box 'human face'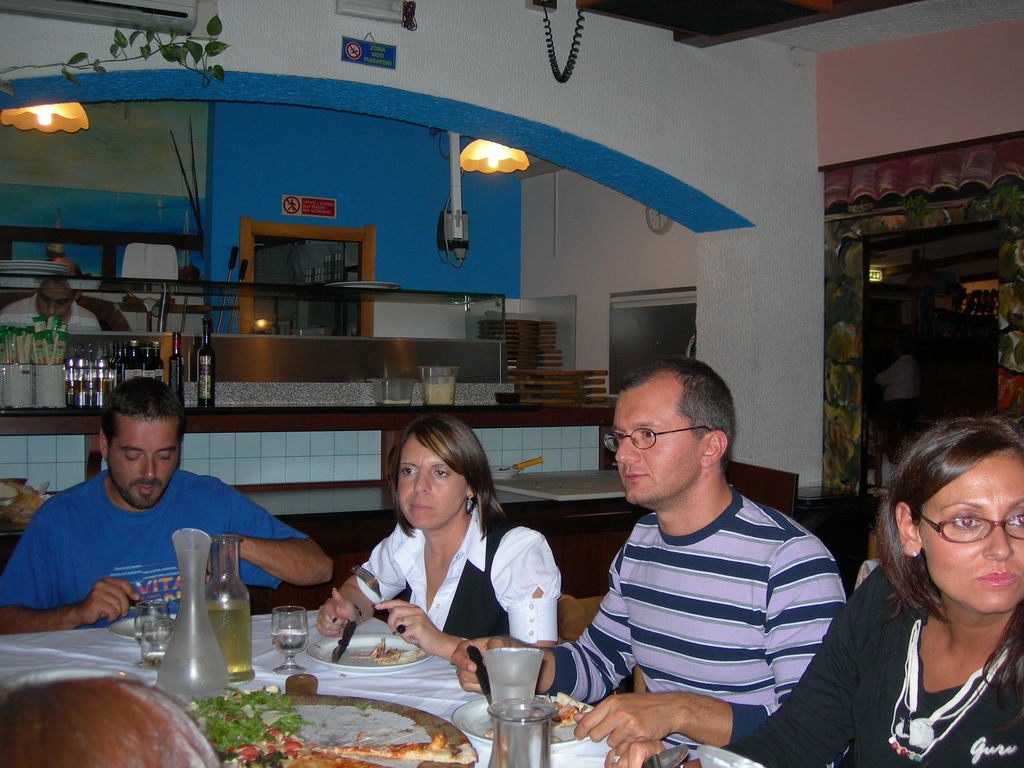
[113, 419, 180, 509]
